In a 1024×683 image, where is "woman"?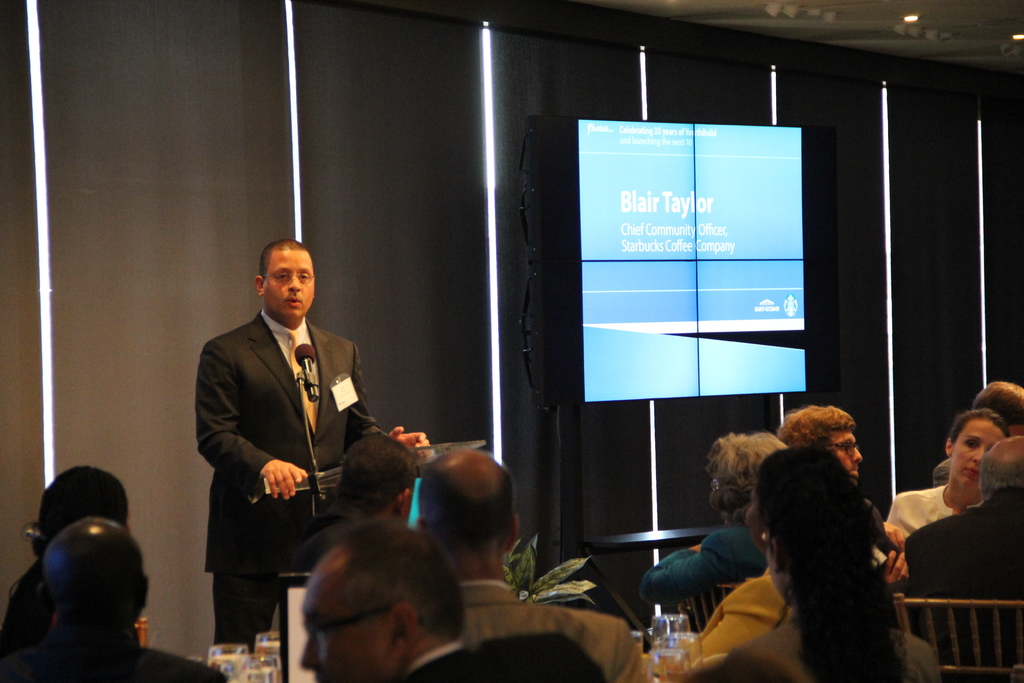
bbox=(636, 432, 796, 613).
